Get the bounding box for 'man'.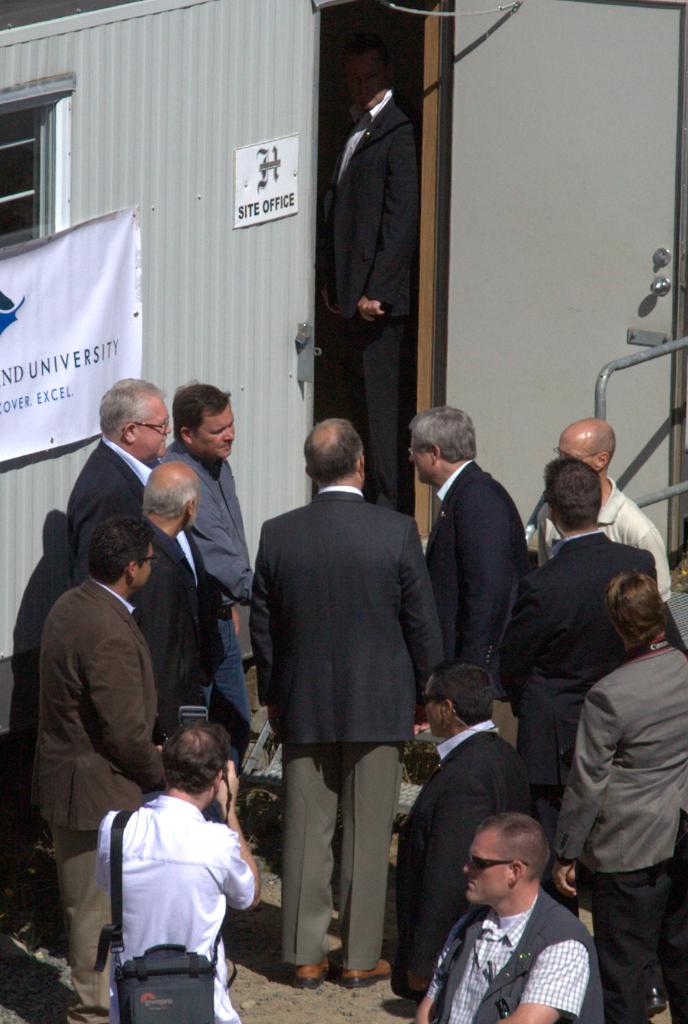
236/407/442/932.
